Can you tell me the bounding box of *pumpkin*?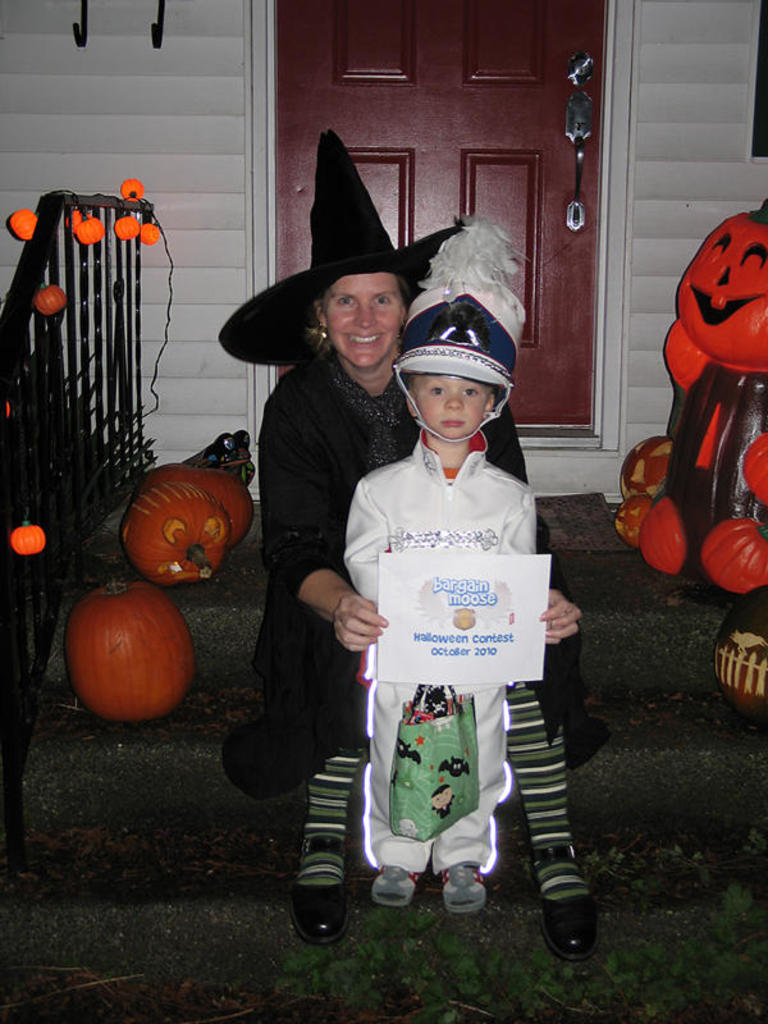
(left=677, top=201, right=767, bottom=380).
